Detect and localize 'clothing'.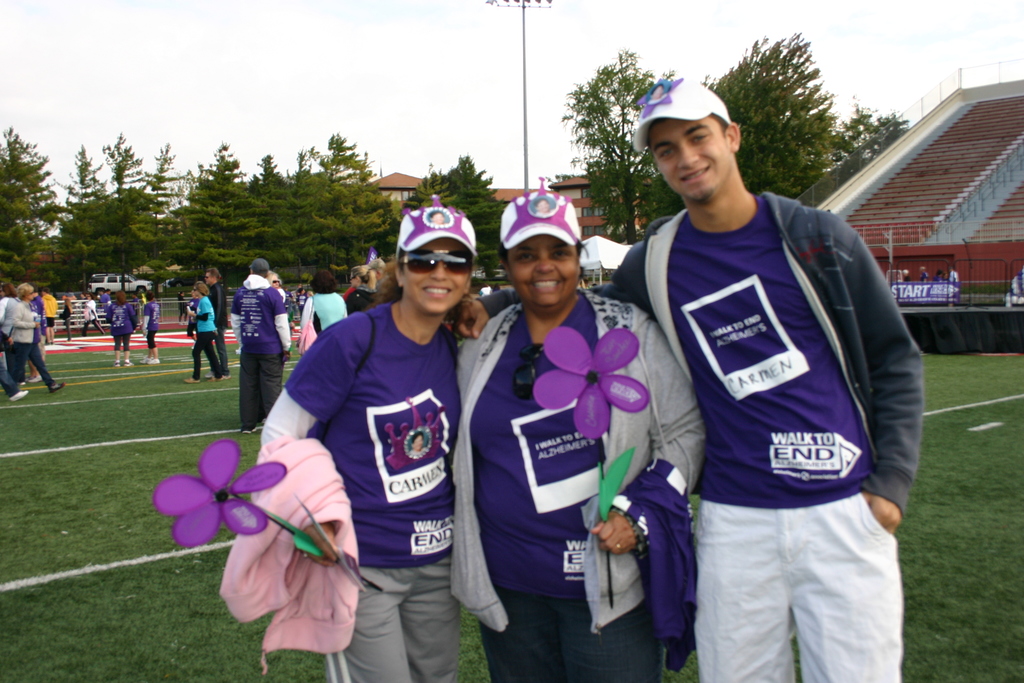
Localized at select_region(86, 306, 106, 331).
